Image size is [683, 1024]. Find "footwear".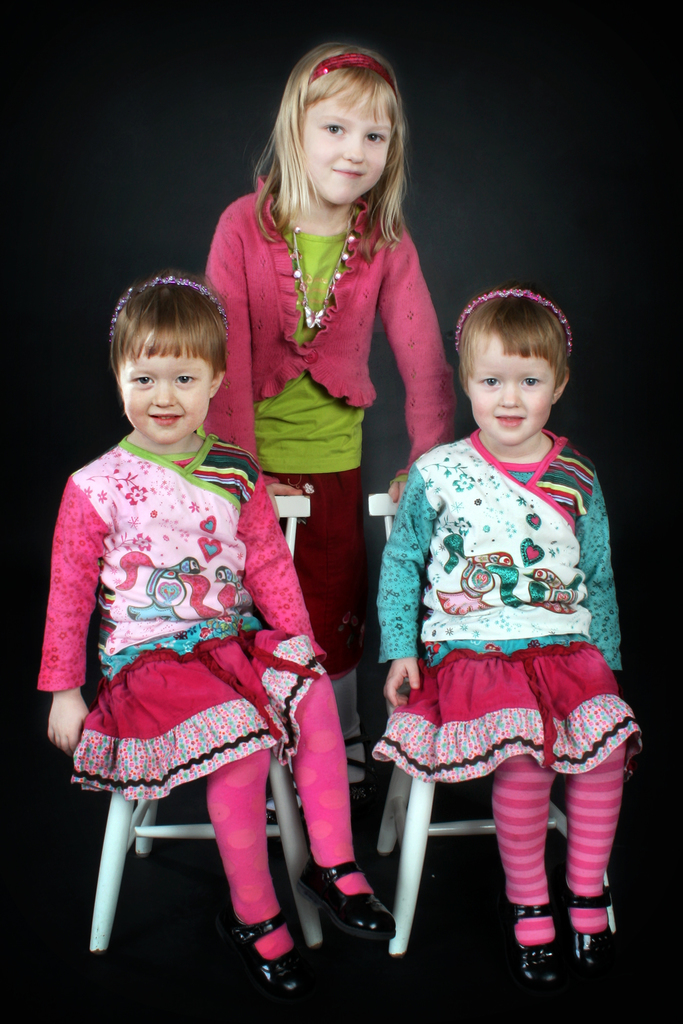
569, 893, 616, 970.
